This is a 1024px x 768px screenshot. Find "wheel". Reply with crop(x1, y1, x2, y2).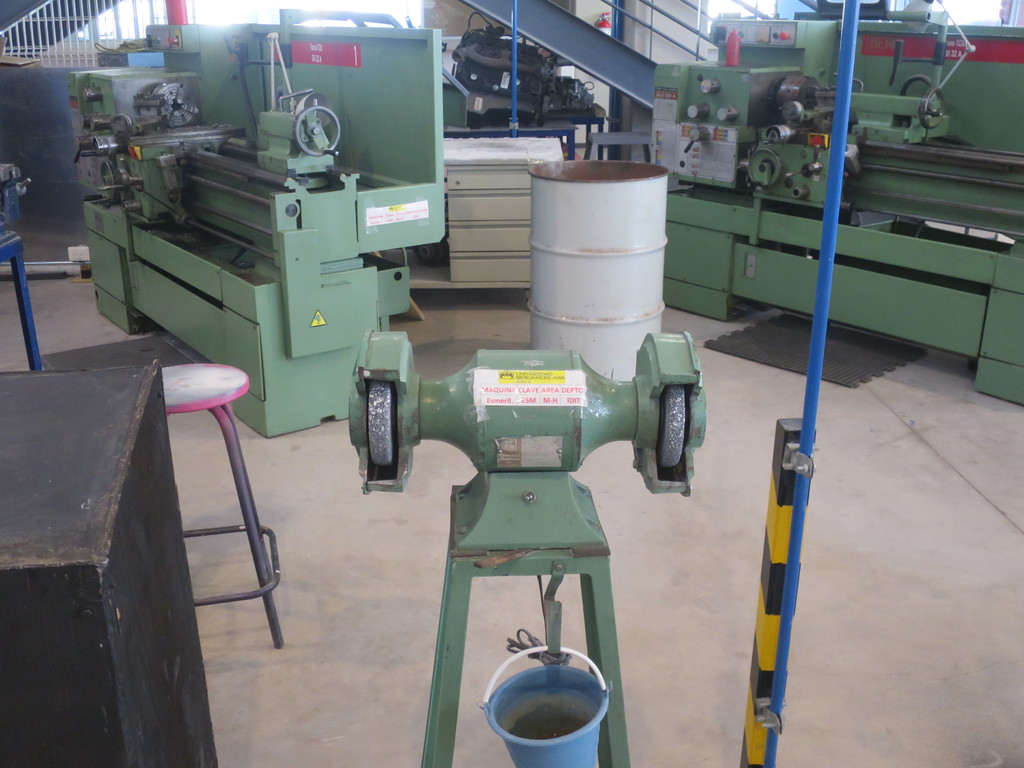
crop(367, 382, 391, 465).
